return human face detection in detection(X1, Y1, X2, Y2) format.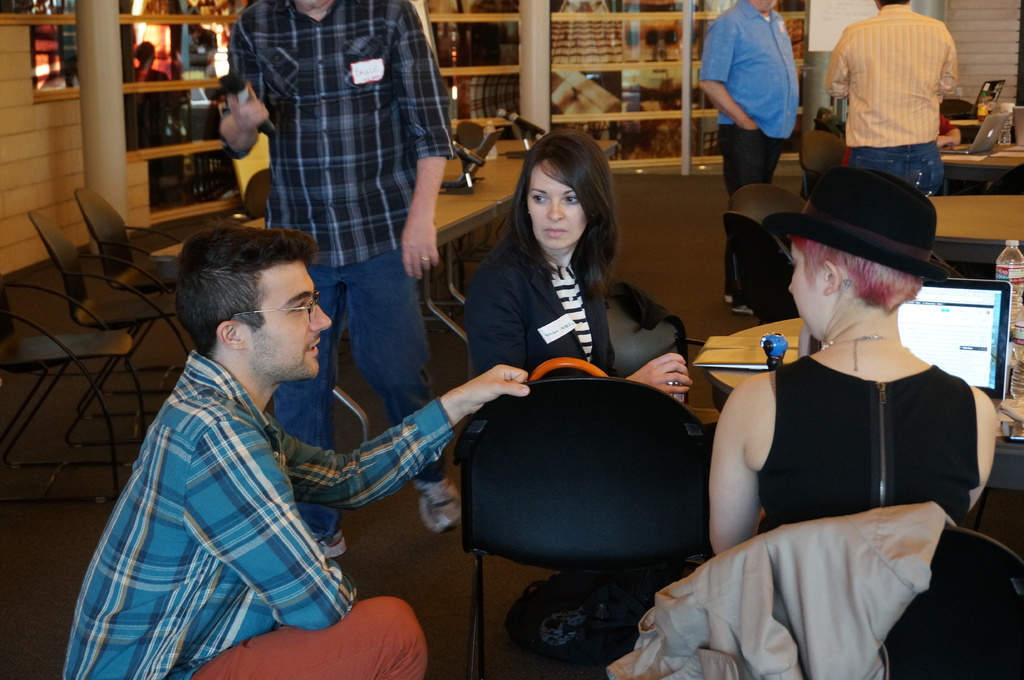
detection(789, 243, 828, 343).
